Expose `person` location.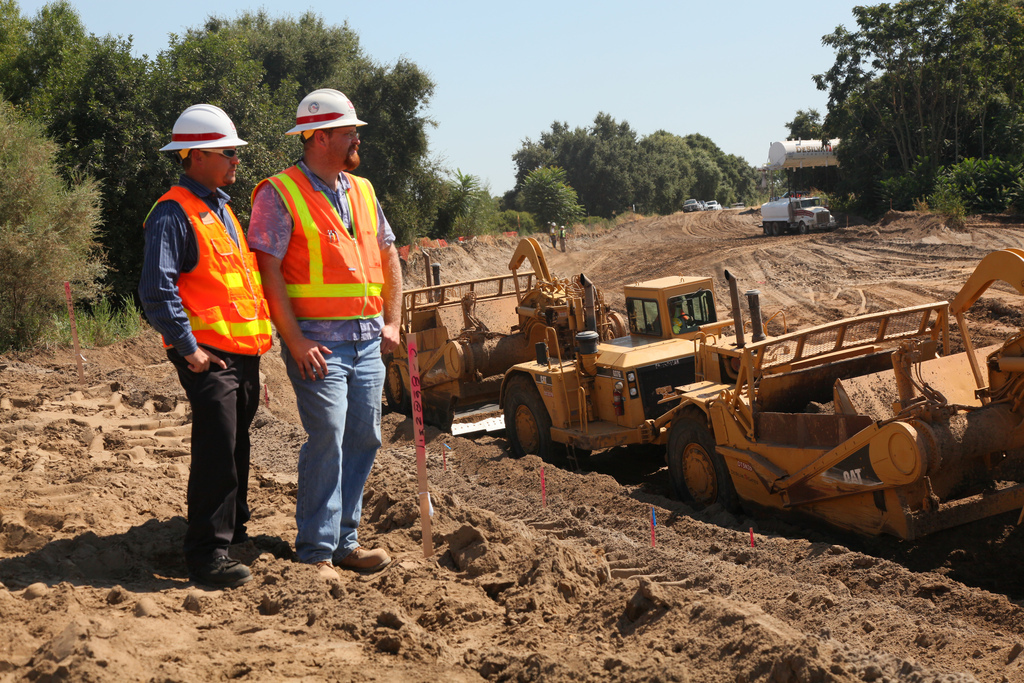
Exposed at {"left": 559, "top": 223, "right": 566, "bottom": 254}.
